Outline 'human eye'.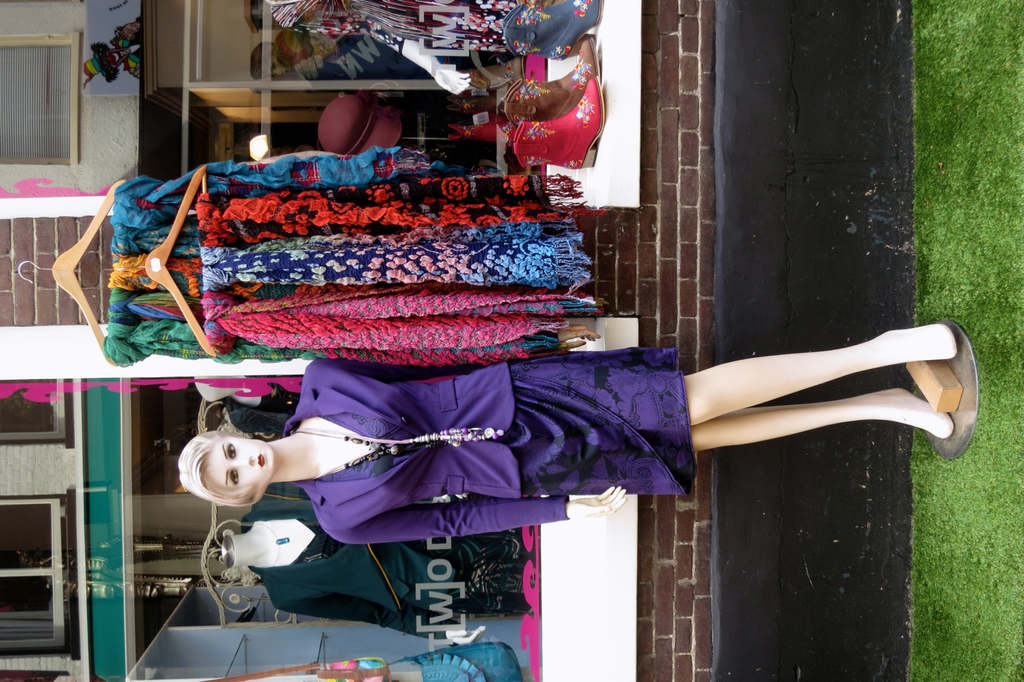
Outline: BBox(222, 436, 240, 461).
